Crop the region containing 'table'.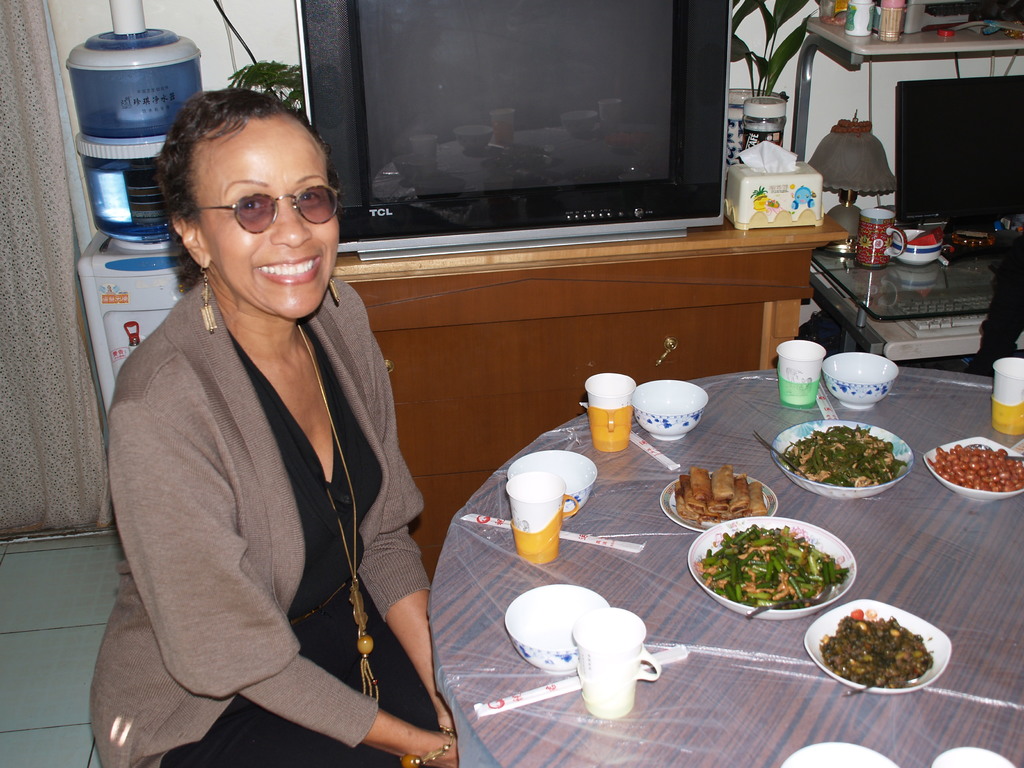
Crop region: [428,360,1023,767].
